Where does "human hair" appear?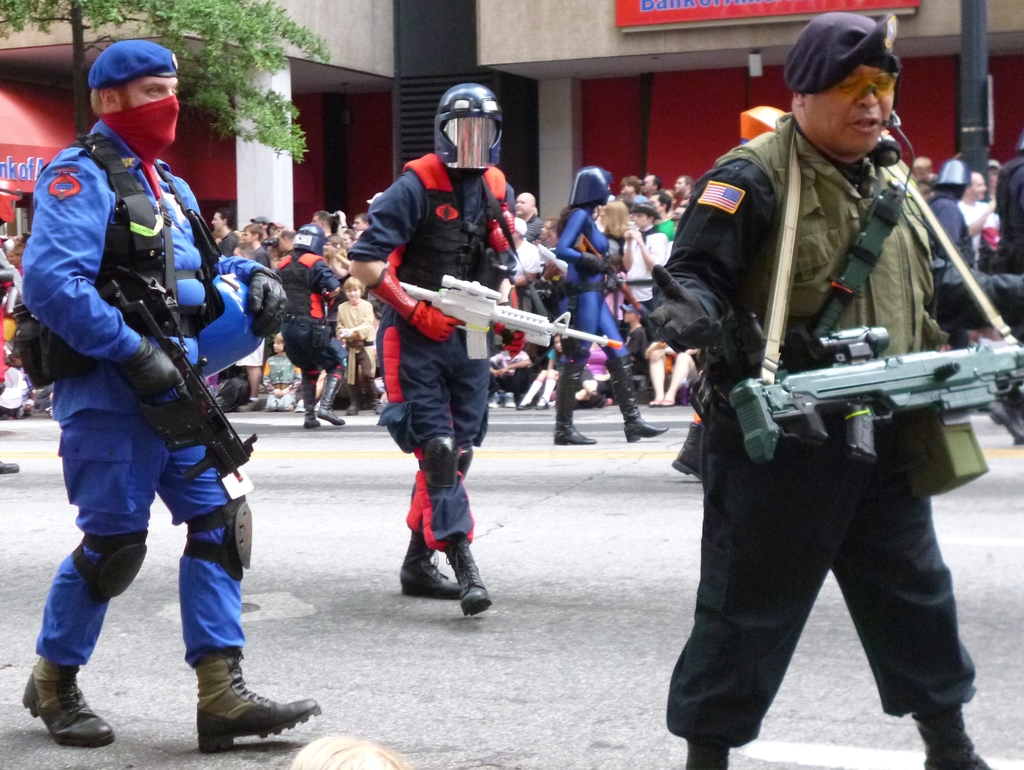
Appears at x1=326 y1=232 x2=349 y2=259.
